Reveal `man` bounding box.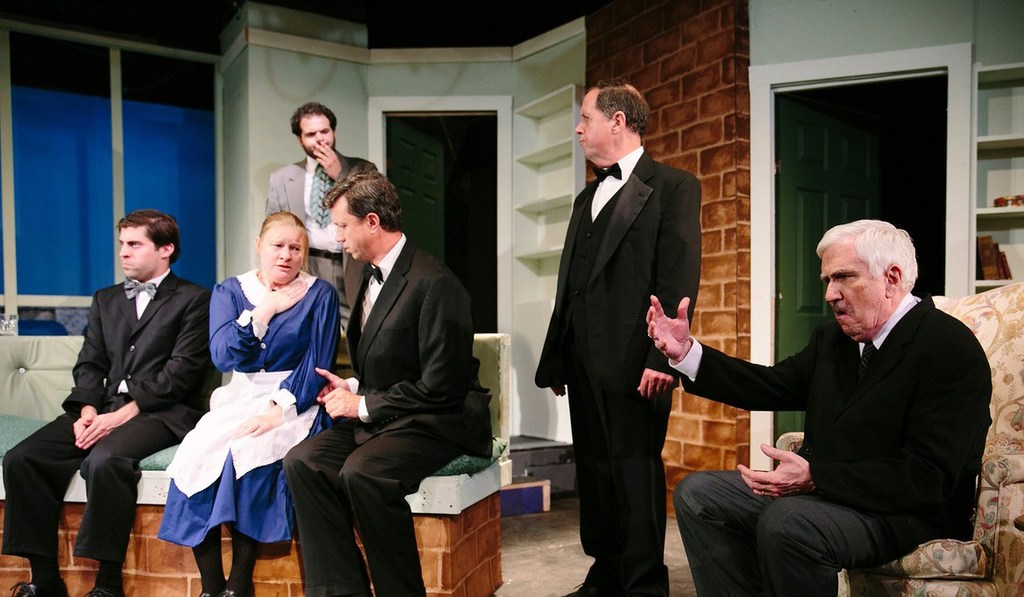
Revealed: detection(260, 96, 379, 334).
